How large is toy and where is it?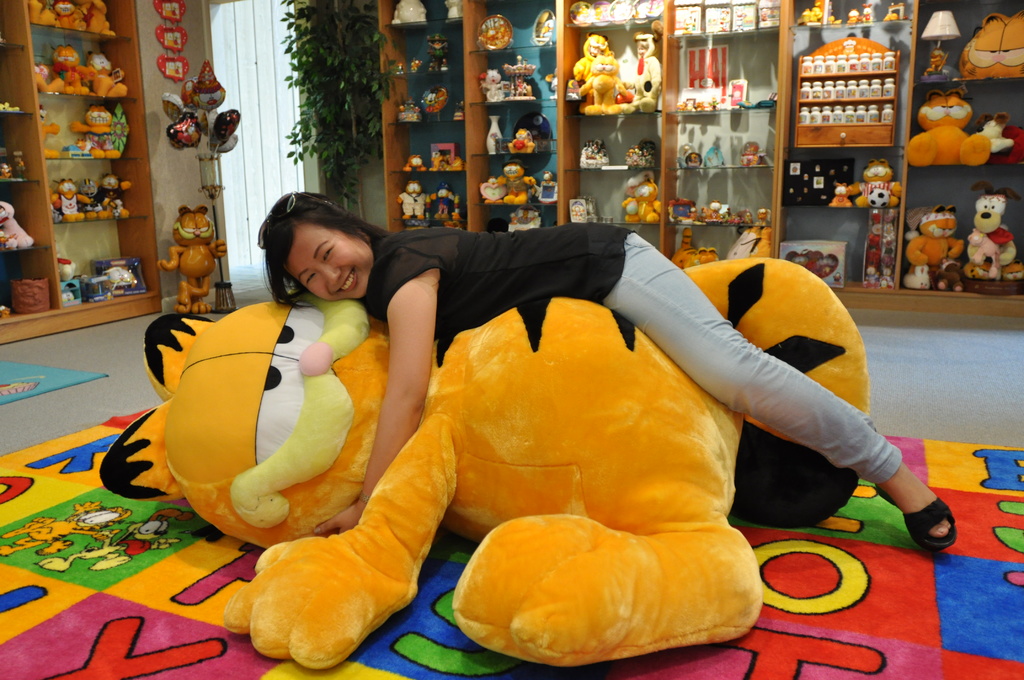
Bounding box: l=188, t=213, r=884, b=640.
